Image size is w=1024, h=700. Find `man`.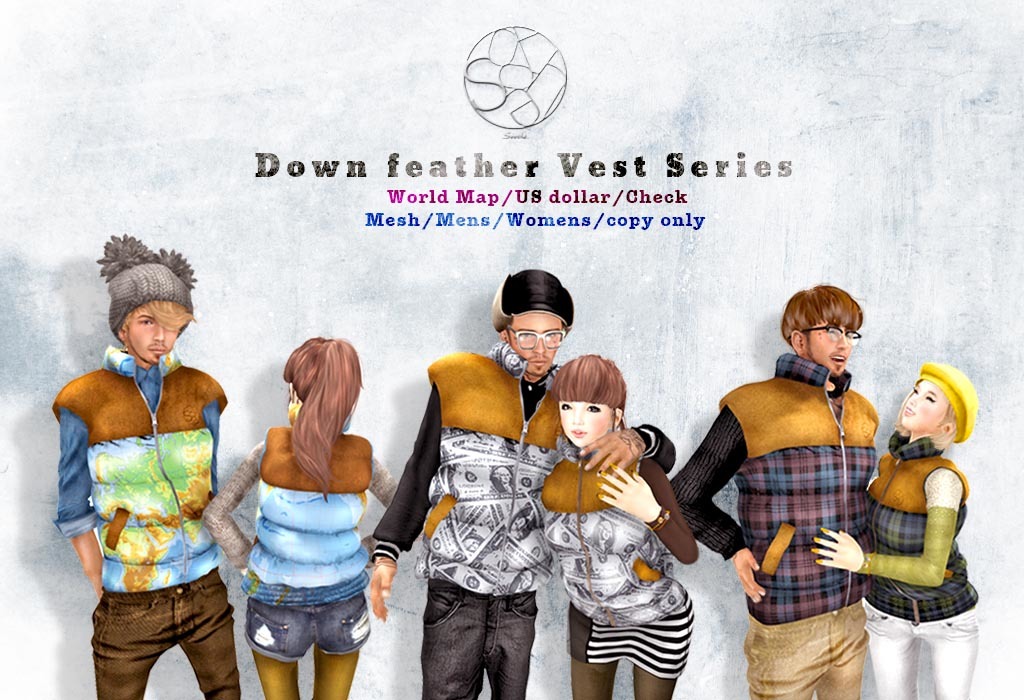
x1=366 y1=266 x2=678 y2=699.
